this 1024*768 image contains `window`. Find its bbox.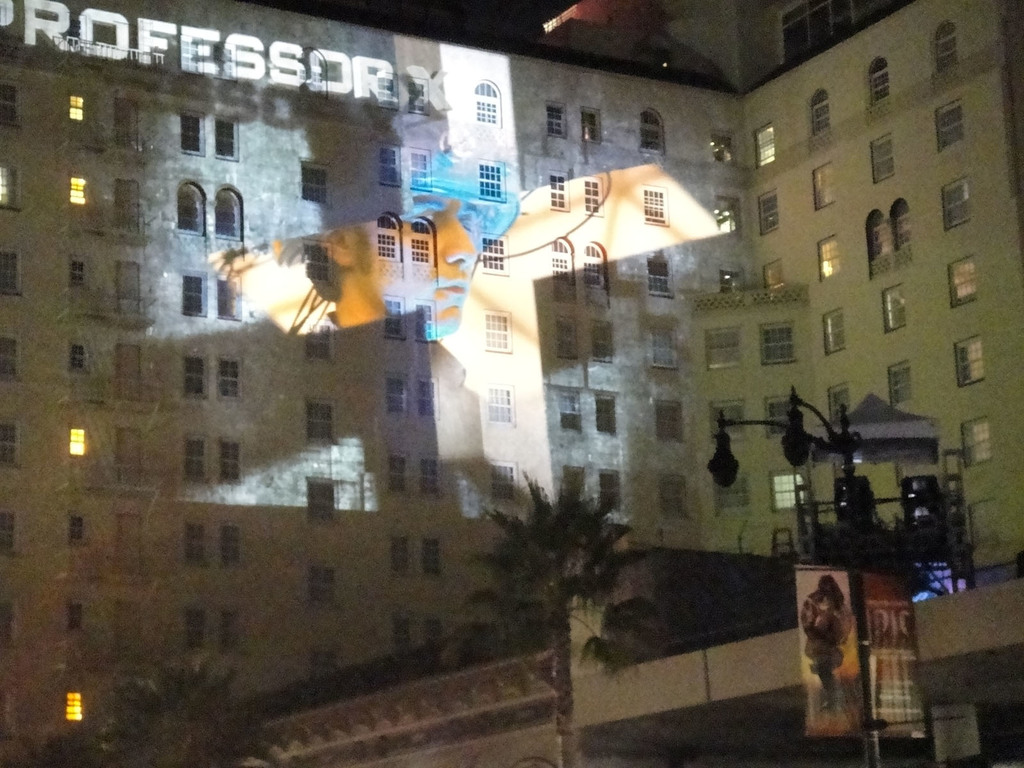
641/186/668/226.
